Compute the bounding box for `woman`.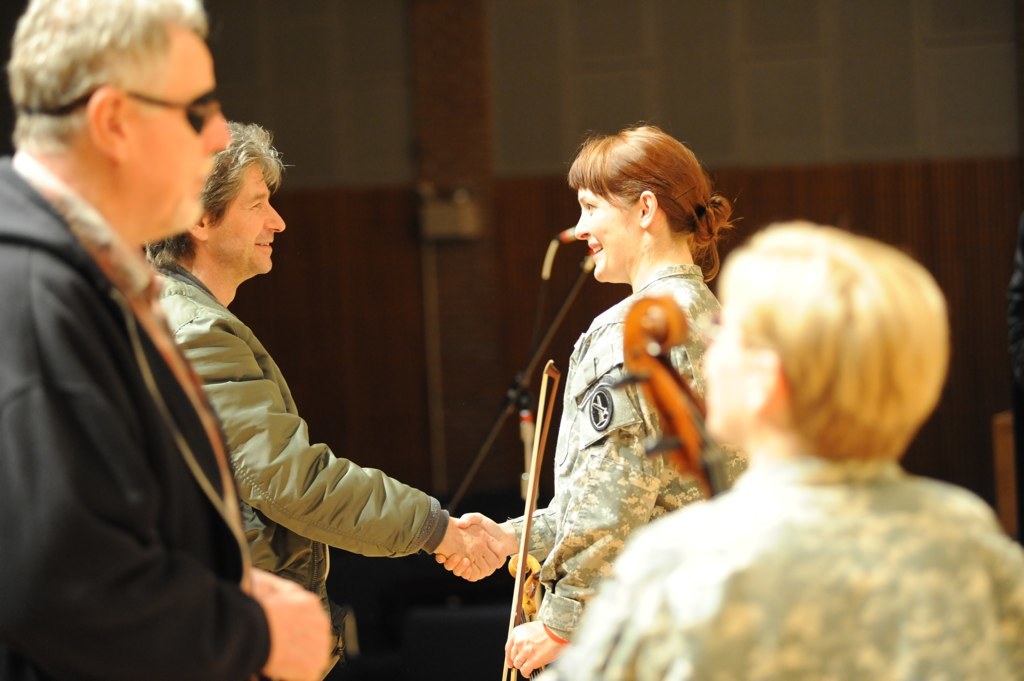
[left=537, top=218, right=1023, bottom=680].
